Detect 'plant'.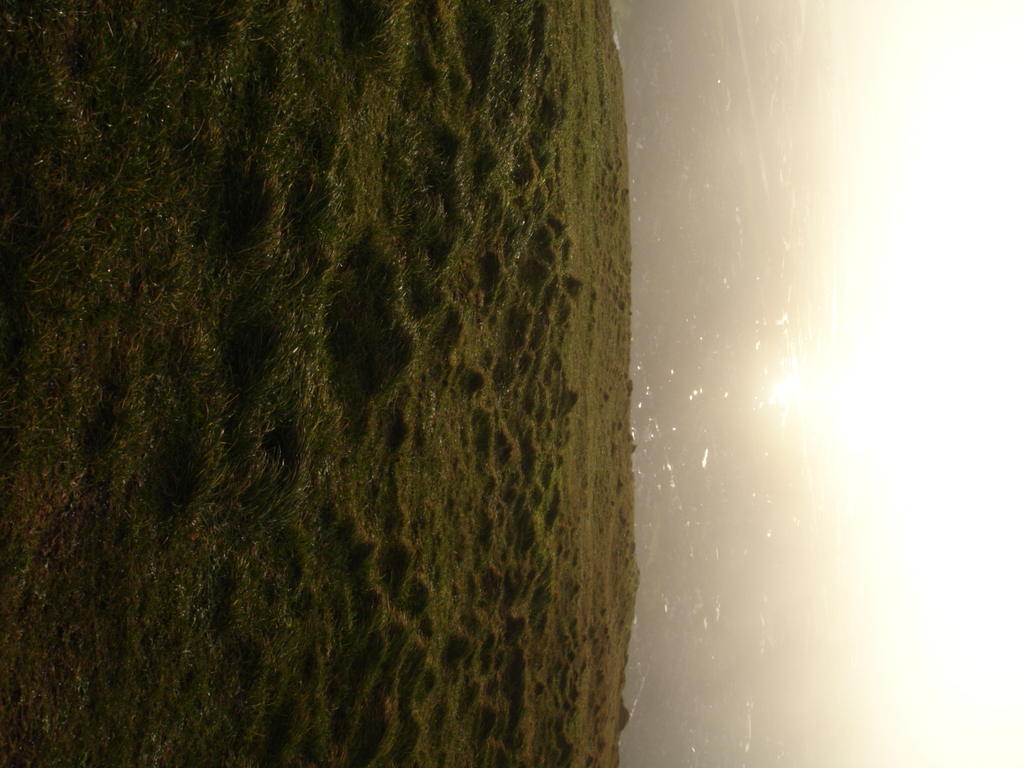
Detected at Rect(348, 232, 414, 405).
